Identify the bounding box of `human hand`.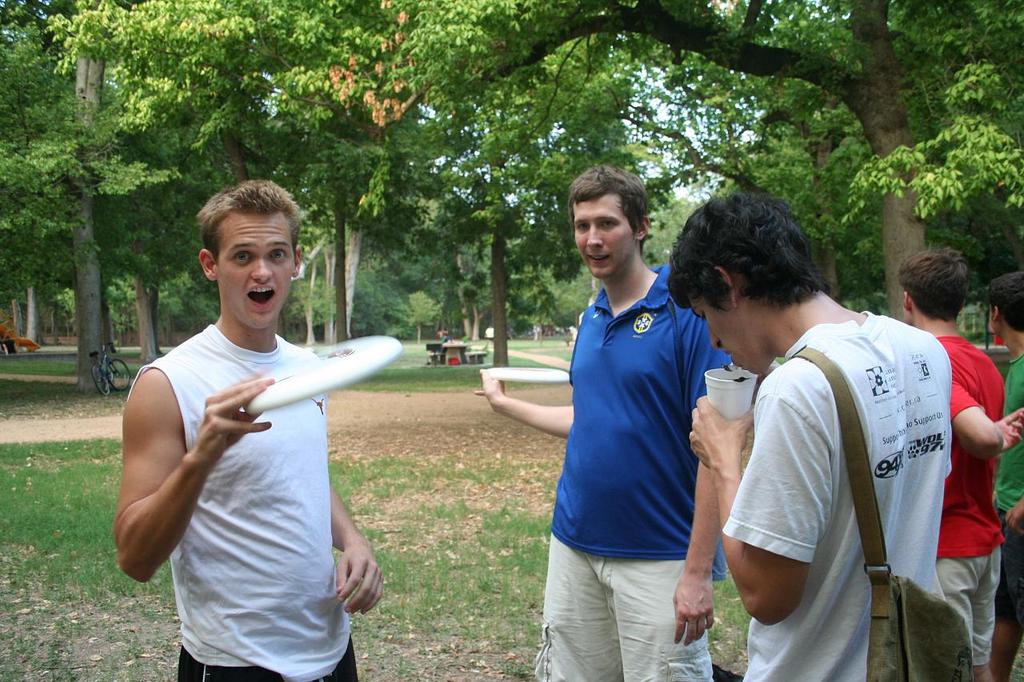
<bbox>335, 543, 388, 616</bbox>.
